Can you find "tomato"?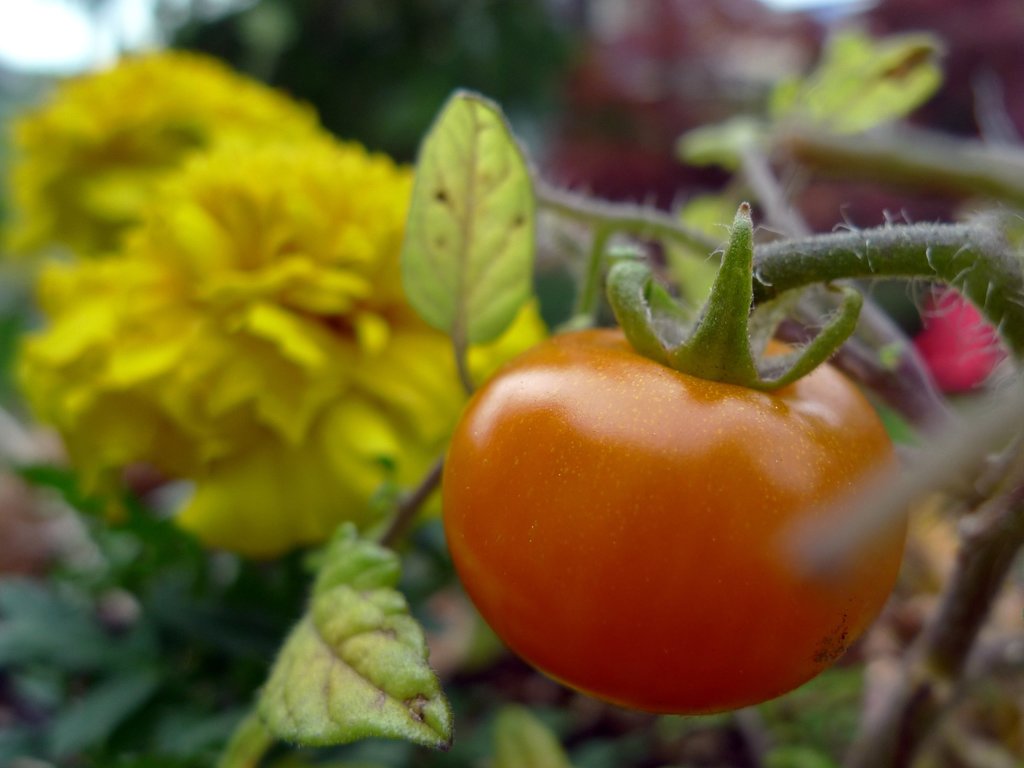
Yes, bounding box: box(437, 206, 904, 728).
